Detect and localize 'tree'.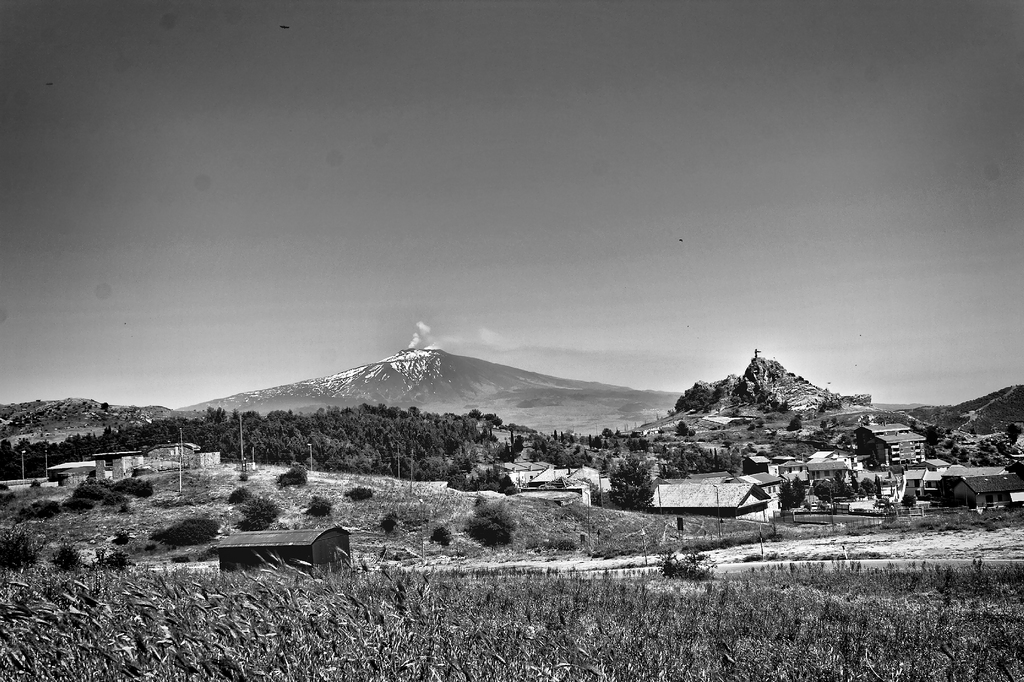
Localized at 672 420 685 436.
